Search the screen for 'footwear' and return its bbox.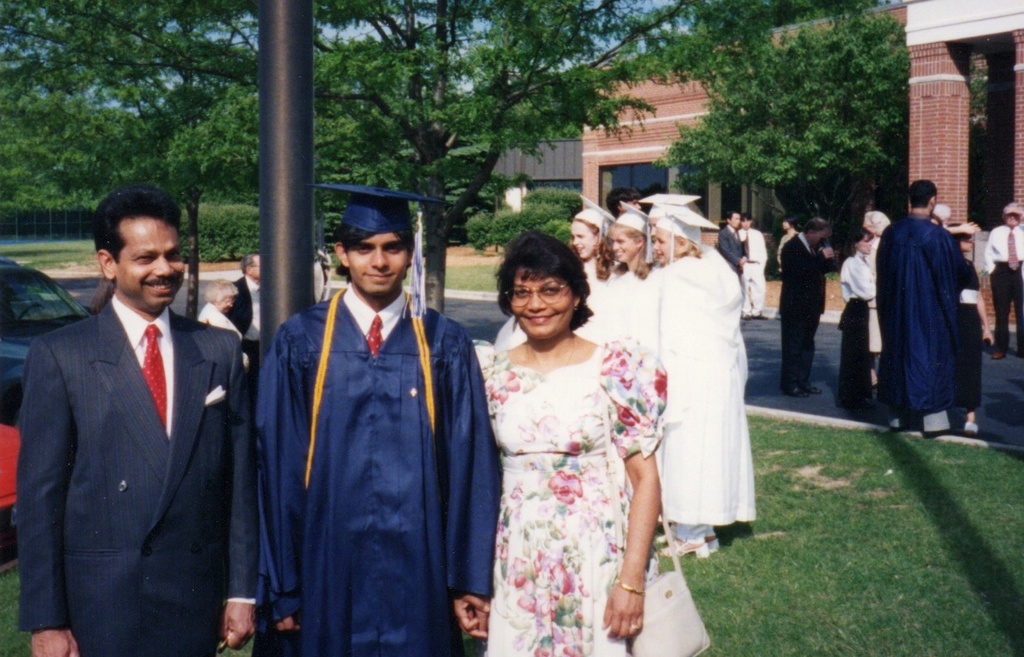
Found: (x1=780, y1=381, x2=808, y2=398).
